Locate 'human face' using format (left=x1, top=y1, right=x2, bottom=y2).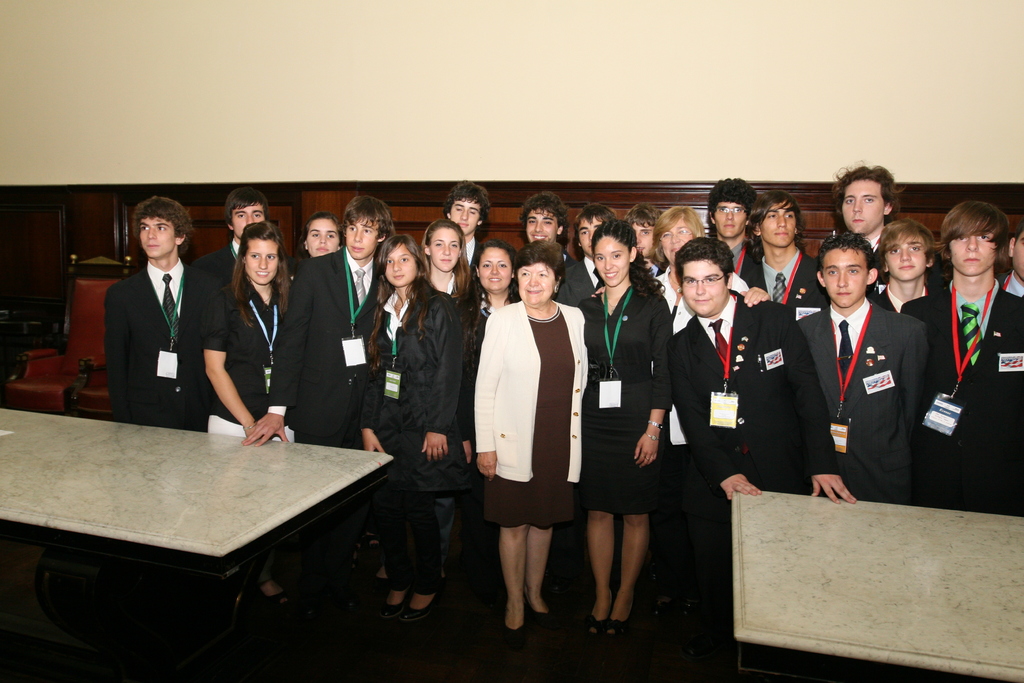
(left=665, top=220, right=692, bottom=261).
